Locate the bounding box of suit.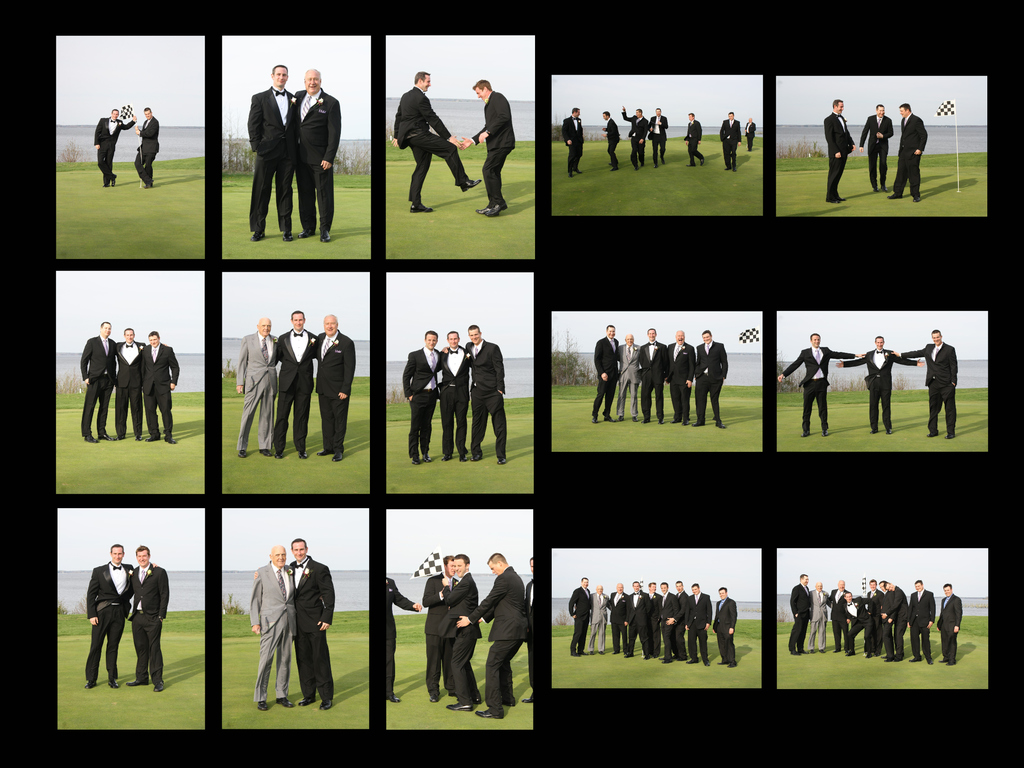
Bounding box: {"x1": 716, "y1": 596, "x2": 739, "y2": 660}.
